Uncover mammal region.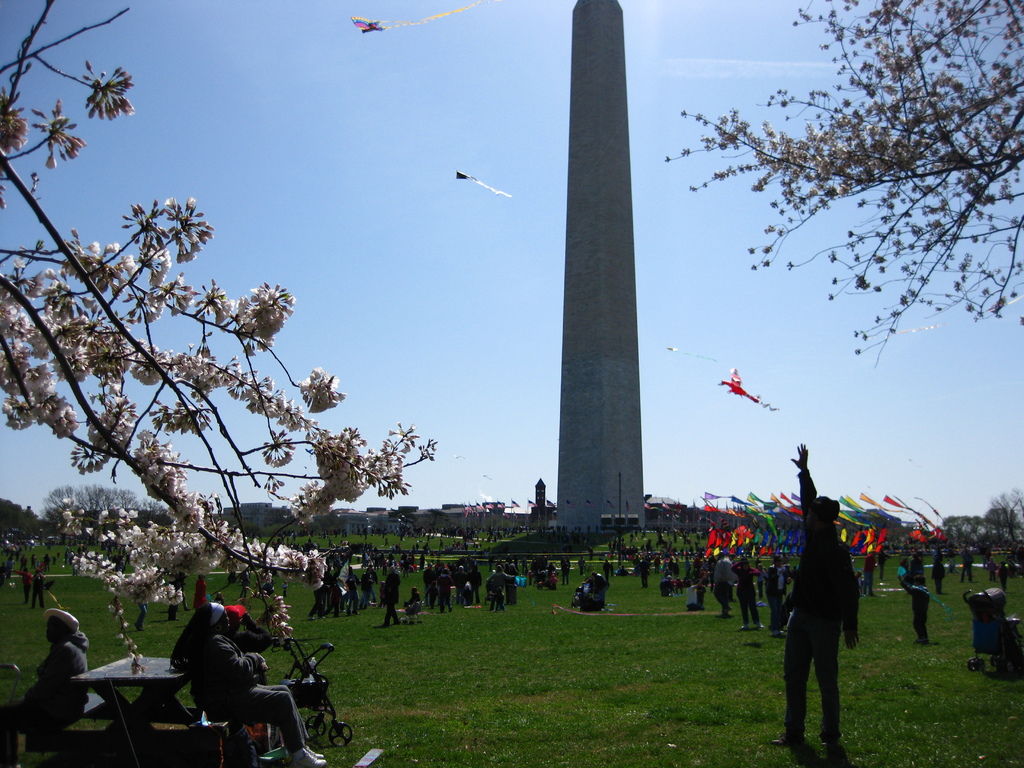
Uncovered: 191:616:320:749.
